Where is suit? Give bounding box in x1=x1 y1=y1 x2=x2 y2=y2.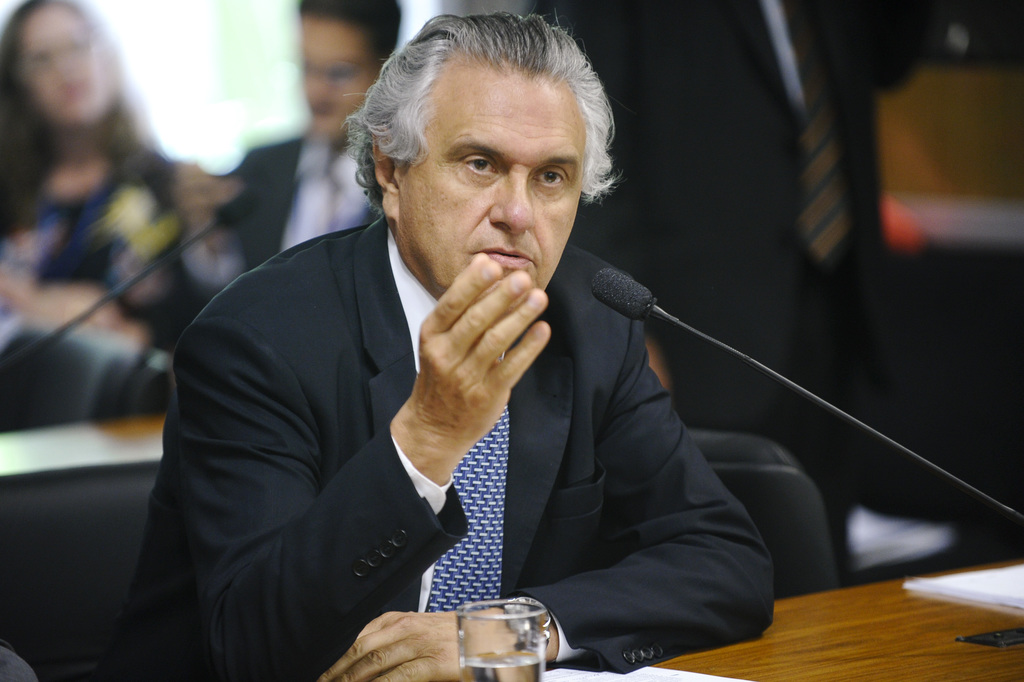
x1=140 y1=135 x2=378 y2=349.
